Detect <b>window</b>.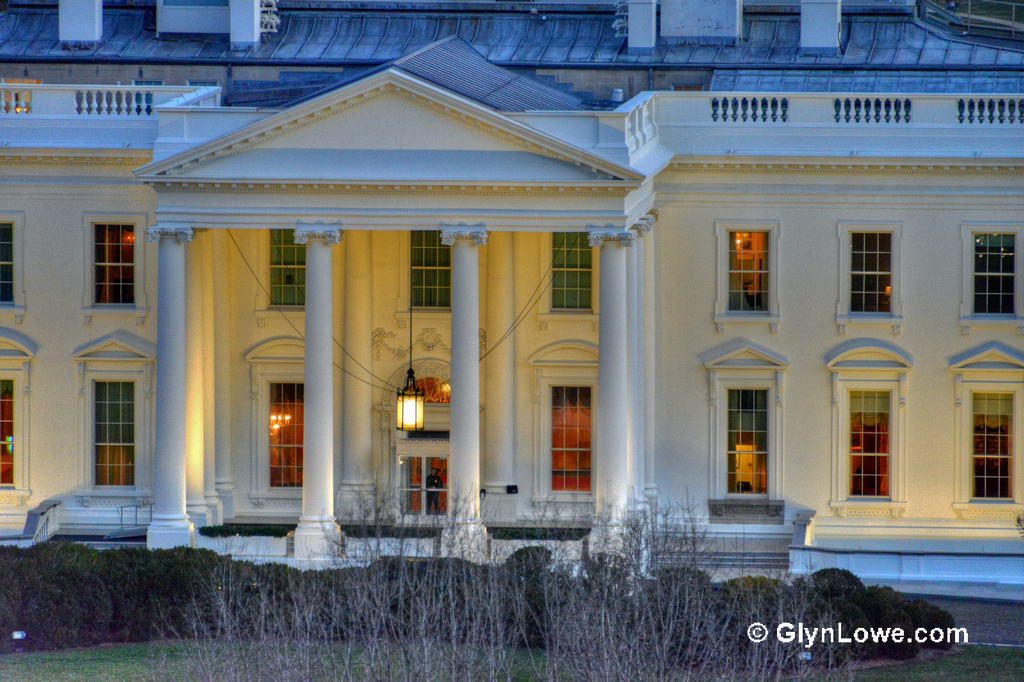
Detected at (87, 211, 138, 313).
